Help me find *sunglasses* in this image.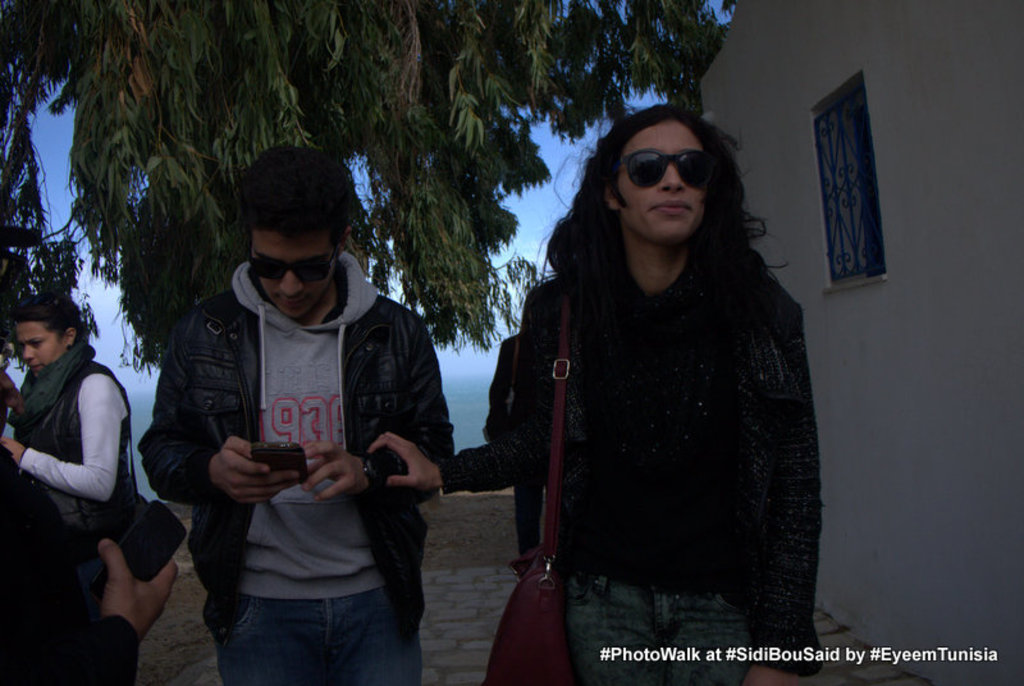
Found it: (251,241,344,285).
